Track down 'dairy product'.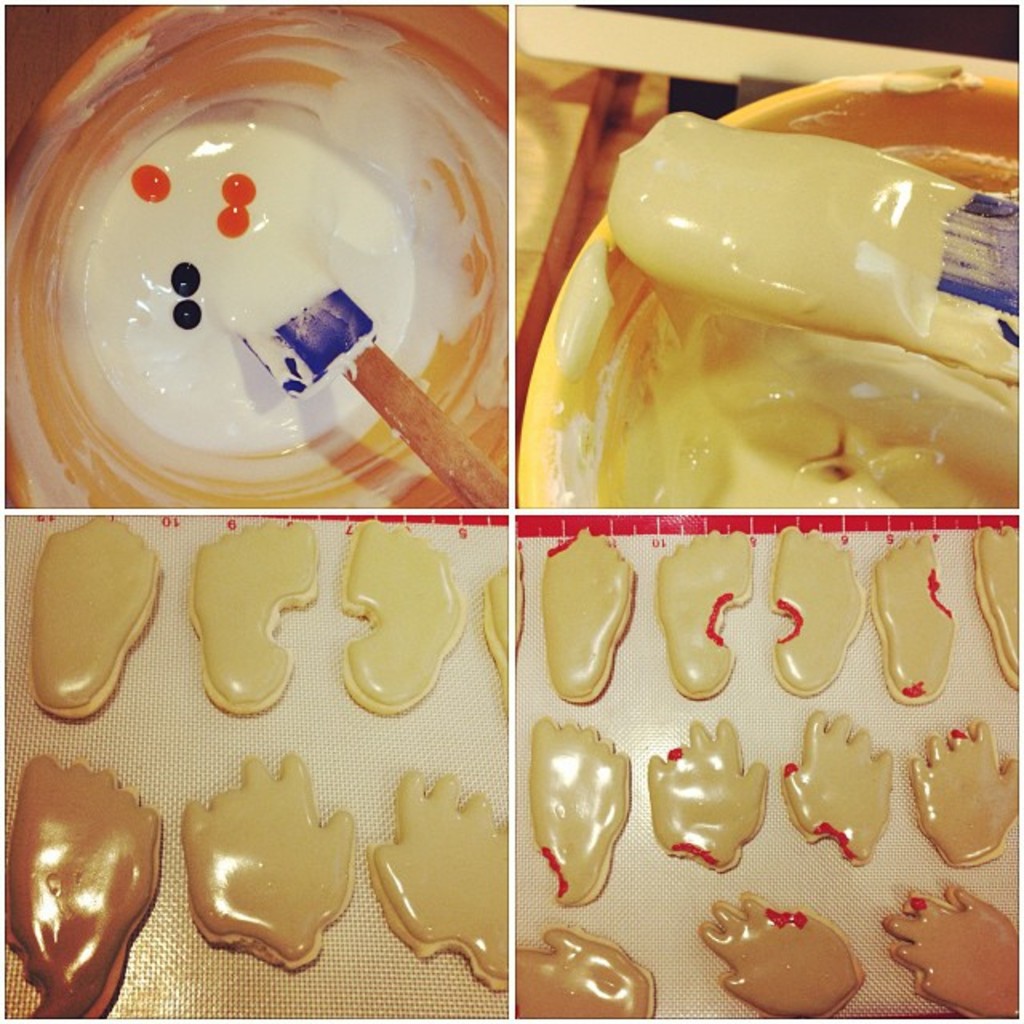
Tracked to region(910, 722, 1022, 864).
